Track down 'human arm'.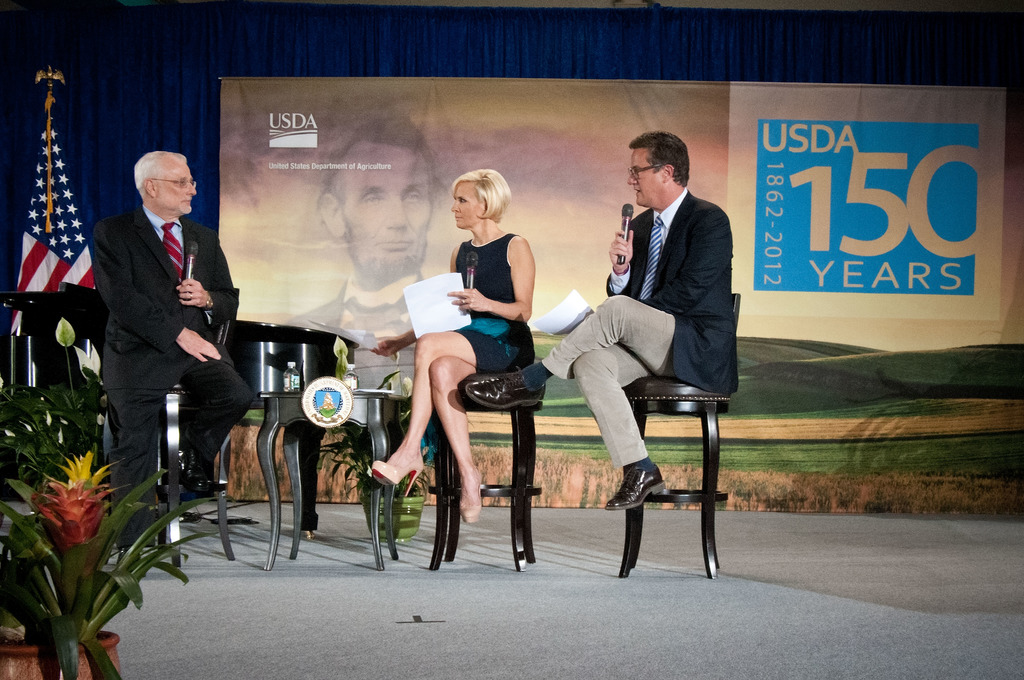
Tracked to x1=640 y1=207 x2=735 y2=313.
